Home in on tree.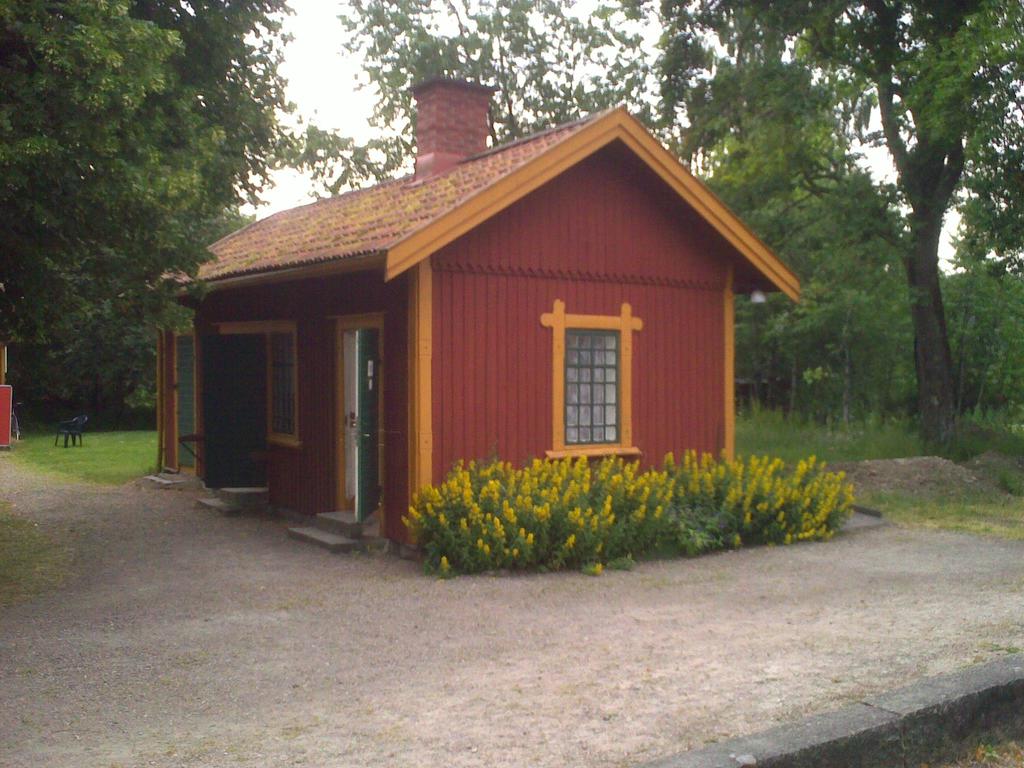
Homed in at bbox(0, 0, 298, 430).
